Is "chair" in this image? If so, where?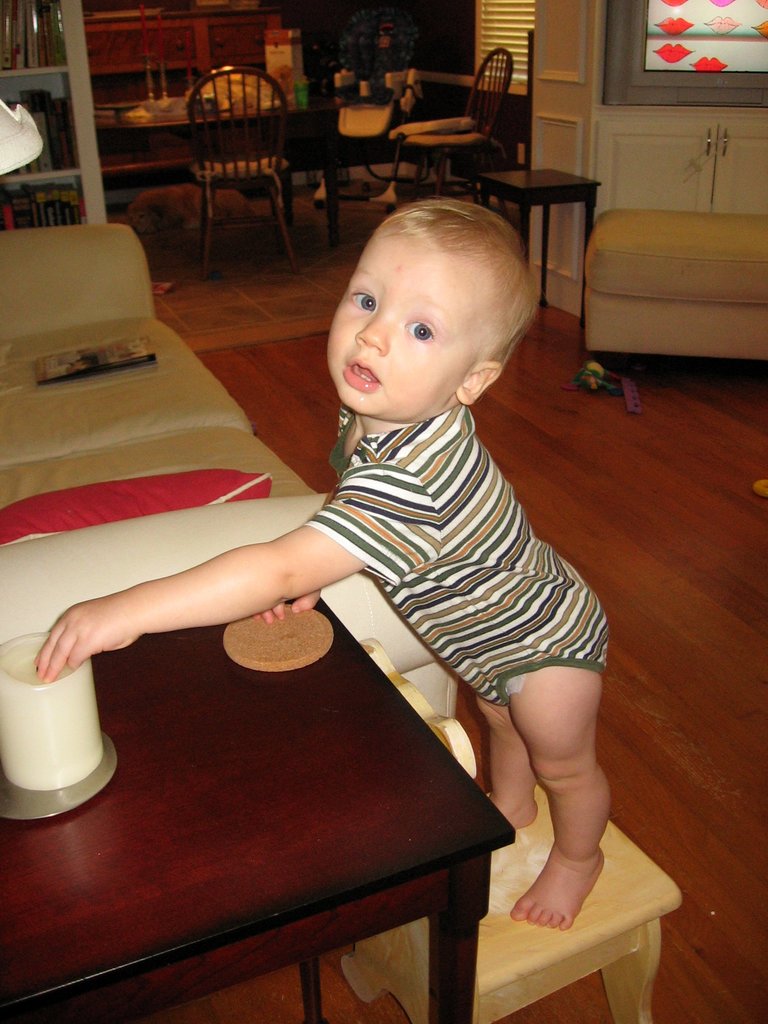
Yes, at x1=324, y1=4, x2=422, y2=196.
